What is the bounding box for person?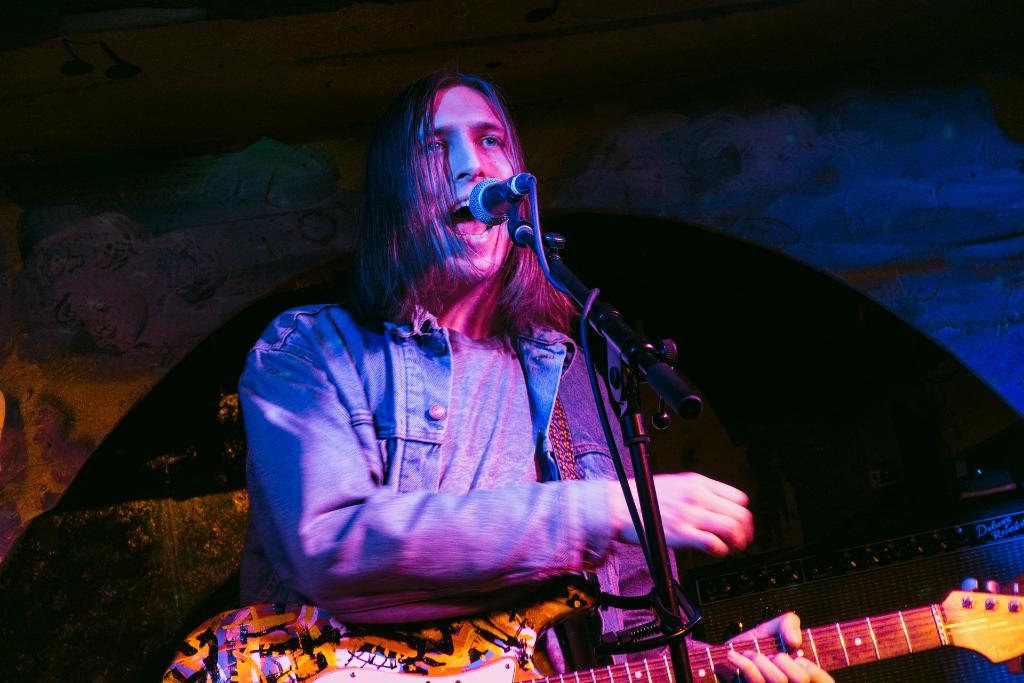
225, 55, 840, 682.
